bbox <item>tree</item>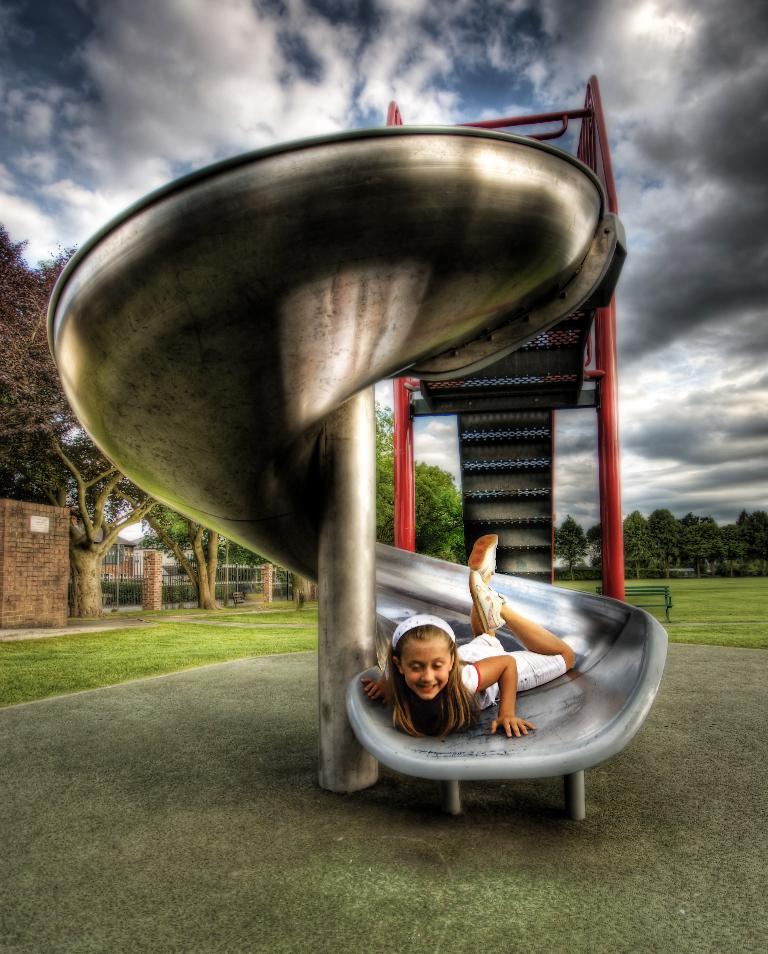
(728, 500, 767, 568)
